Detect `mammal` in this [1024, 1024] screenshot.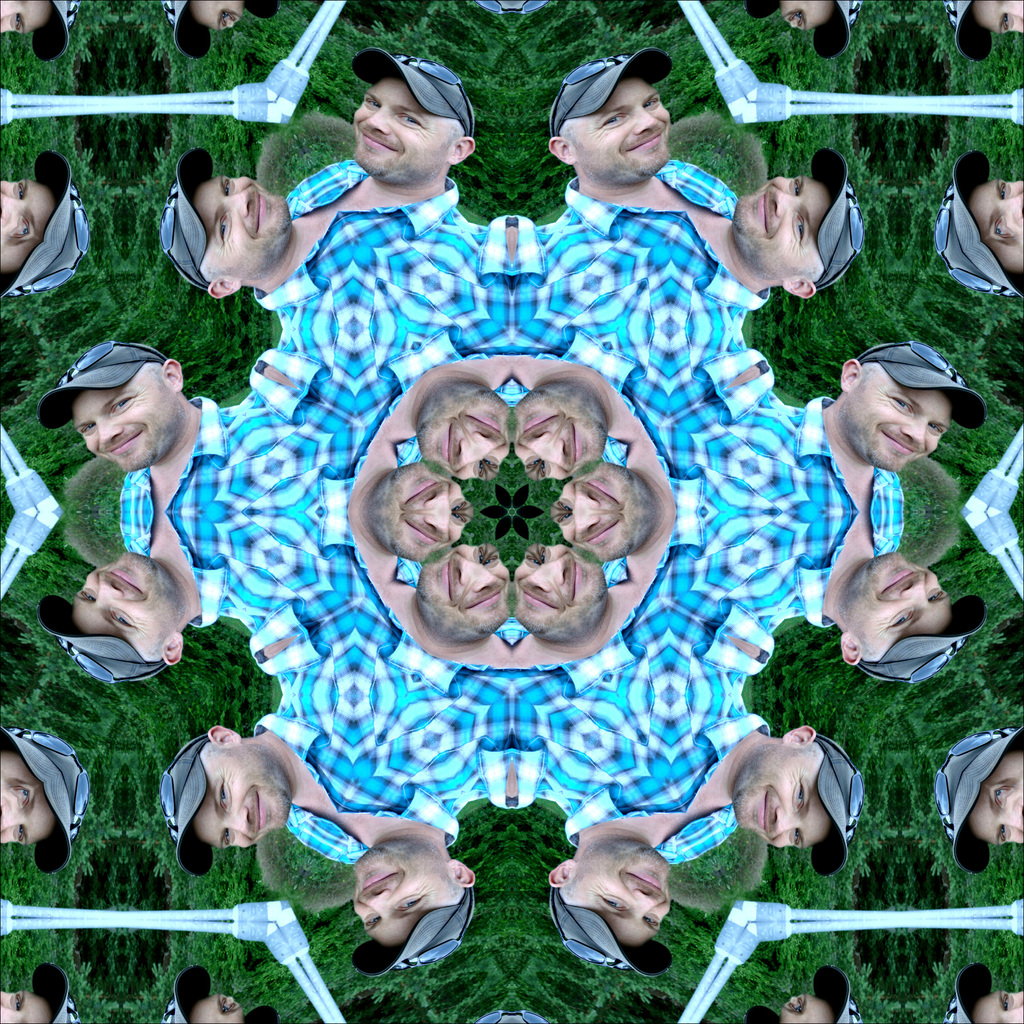
Detection: bbox=(345, 780, 474, 980).
